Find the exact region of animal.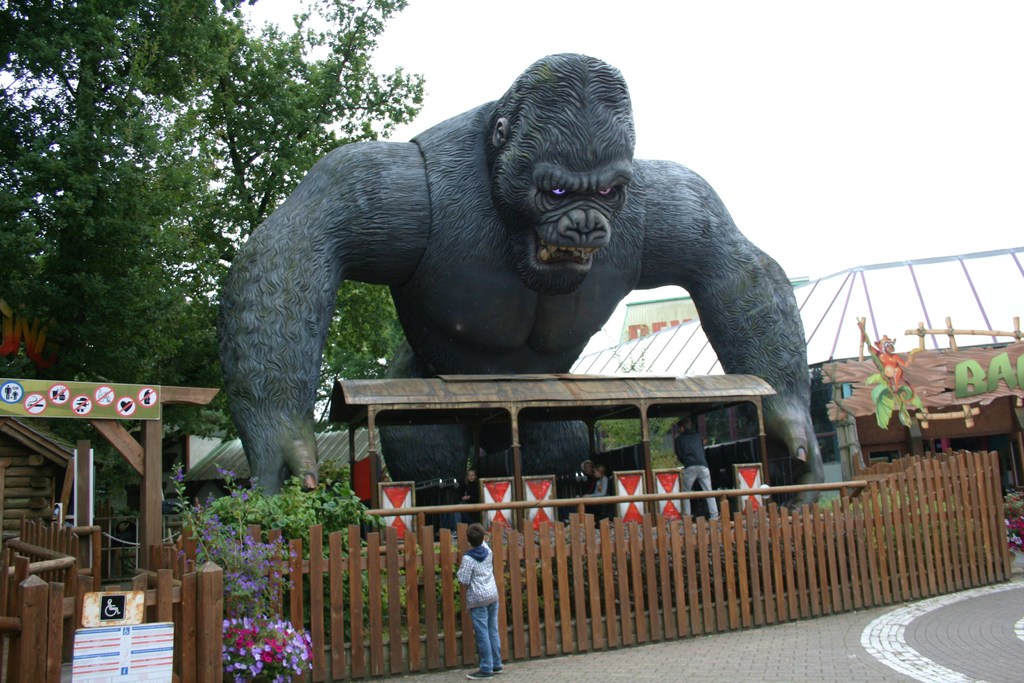
Exact region: bbox(216, 52, 826, 513).
